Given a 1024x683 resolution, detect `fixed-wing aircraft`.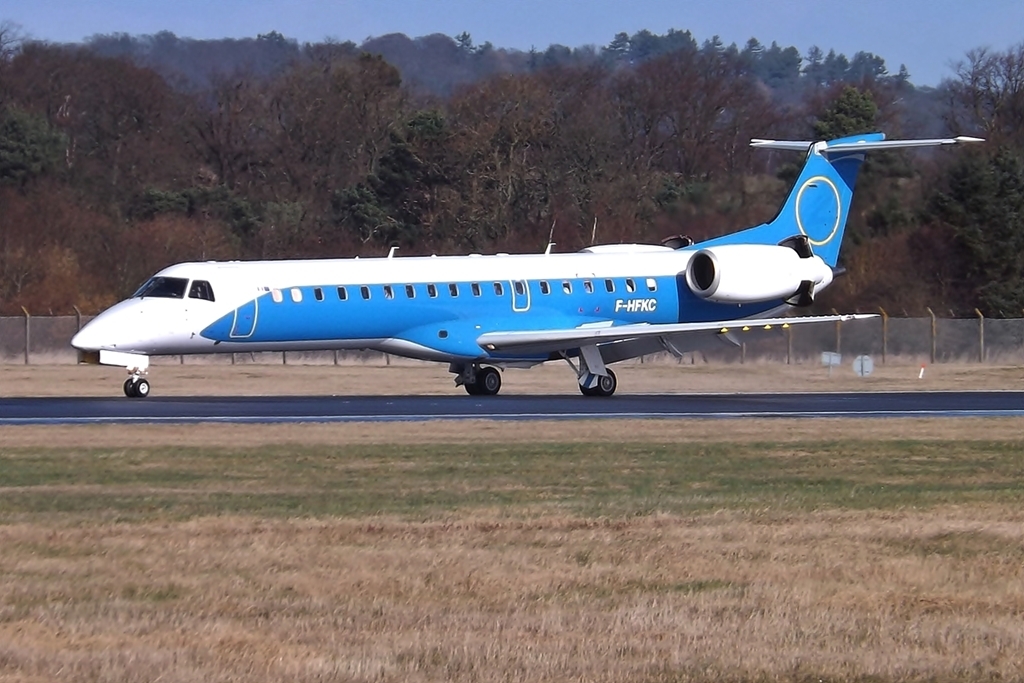
box=[63, 128, 988, 394].
